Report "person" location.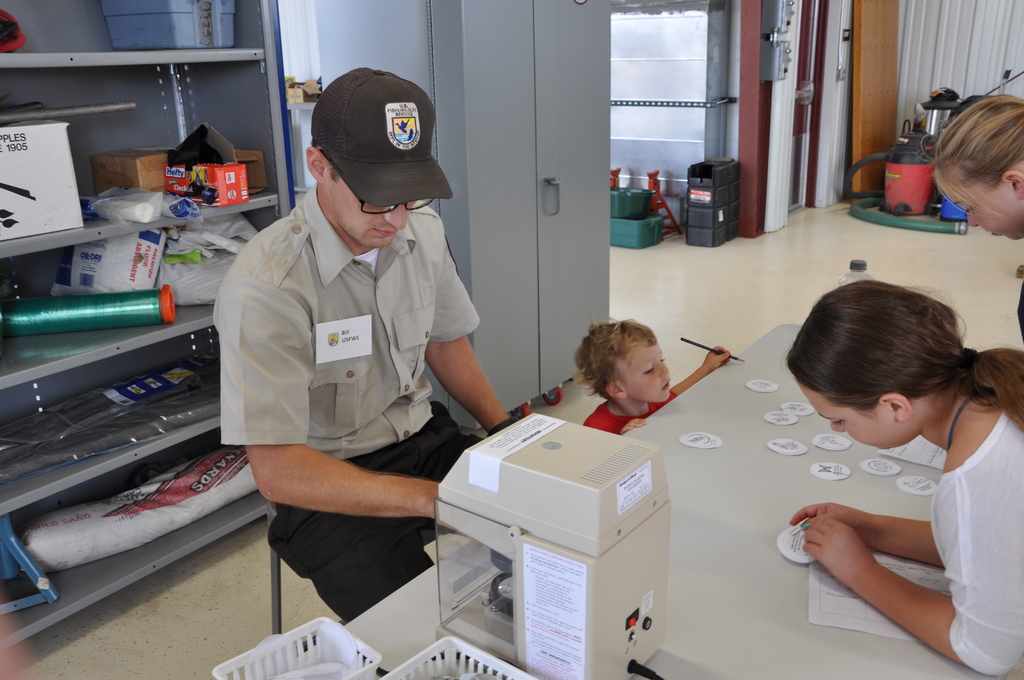
Report: region(575, 319, 733, 432).
